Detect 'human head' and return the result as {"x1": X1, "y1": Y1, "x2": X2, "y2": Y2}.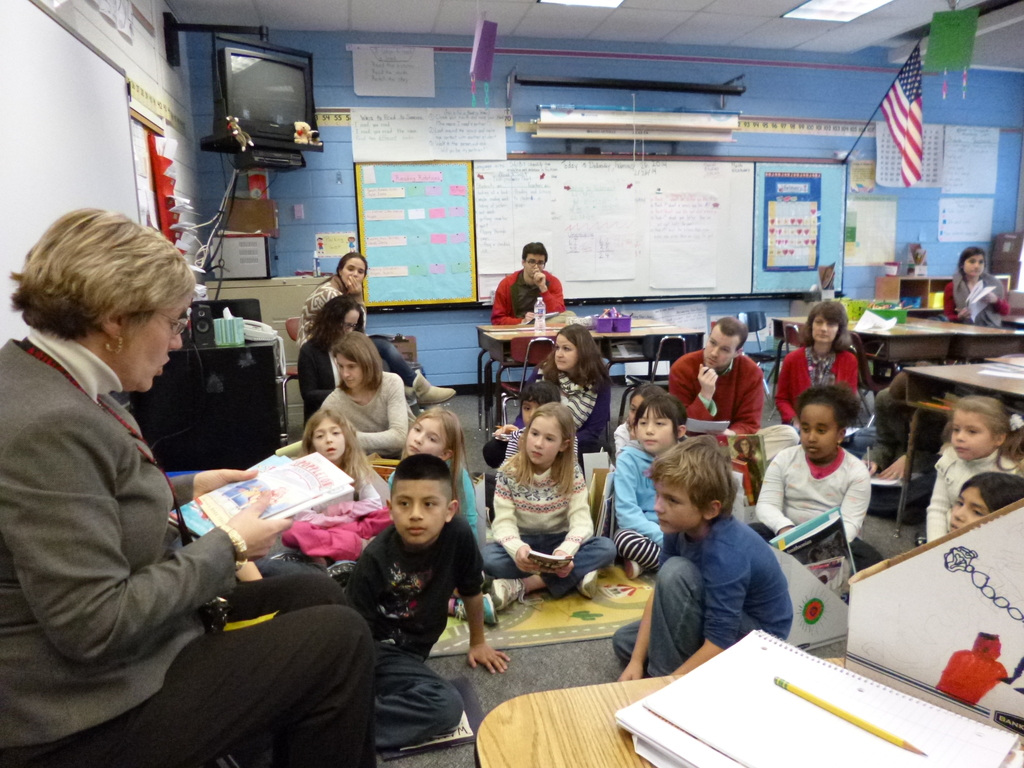
{"x1": 952, "y1": 394, "x2": 1009, "y2": 456}.
